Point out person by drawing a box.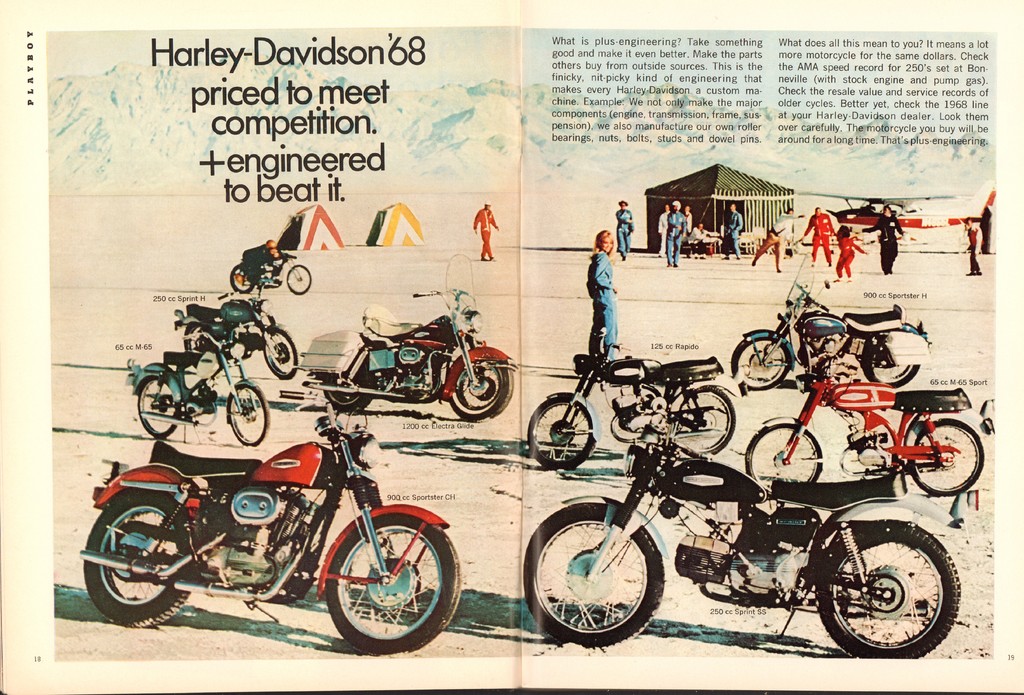
801 203 838 266.
